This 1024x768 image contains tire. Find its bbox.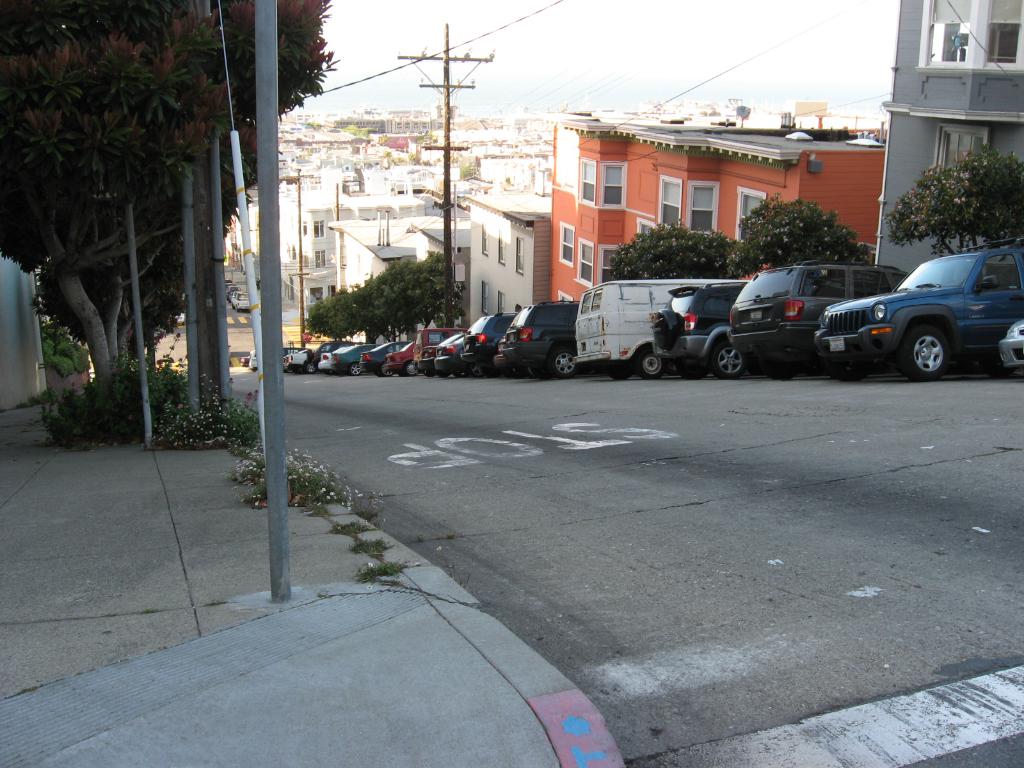
[x1=710, y1=333, x2=742, y2=379].
